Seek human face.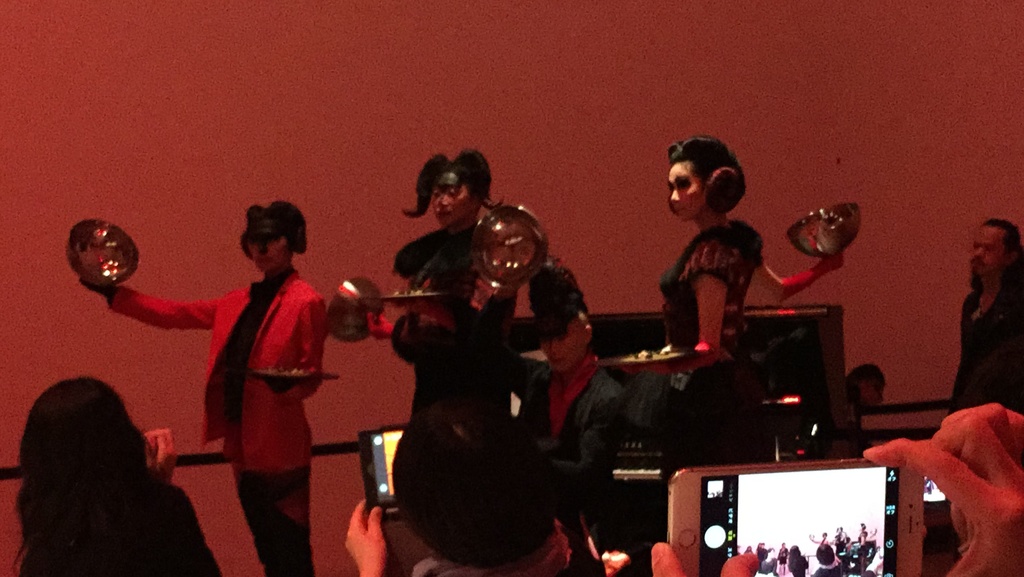
detection(663, 158, 698, 220).
